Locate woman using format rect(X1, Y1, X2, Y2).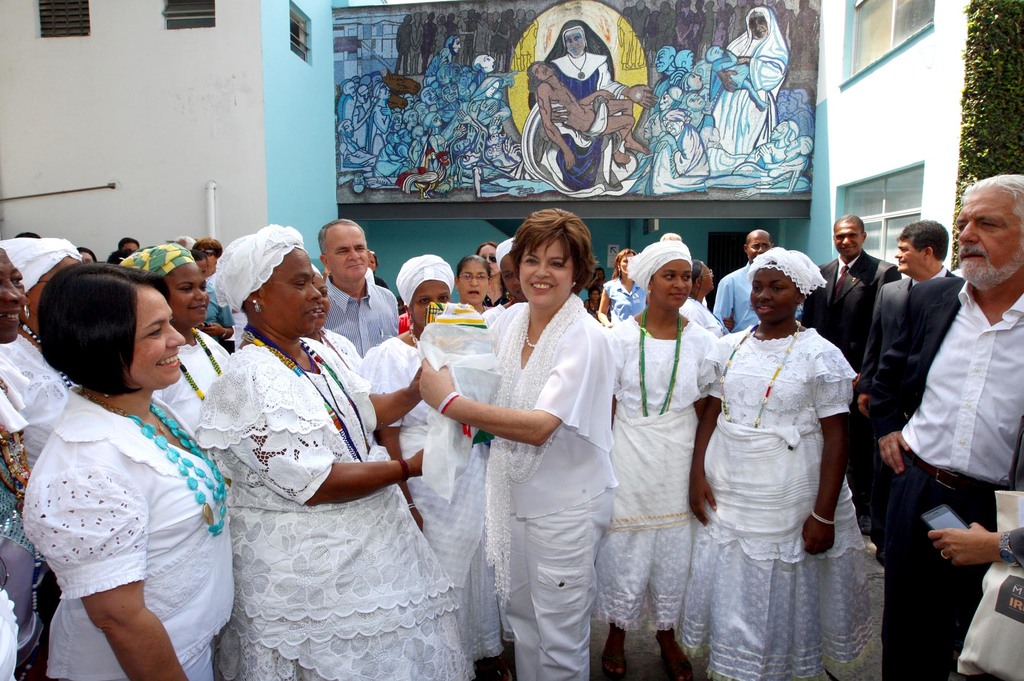
rect(452, 254, 492, 312).
